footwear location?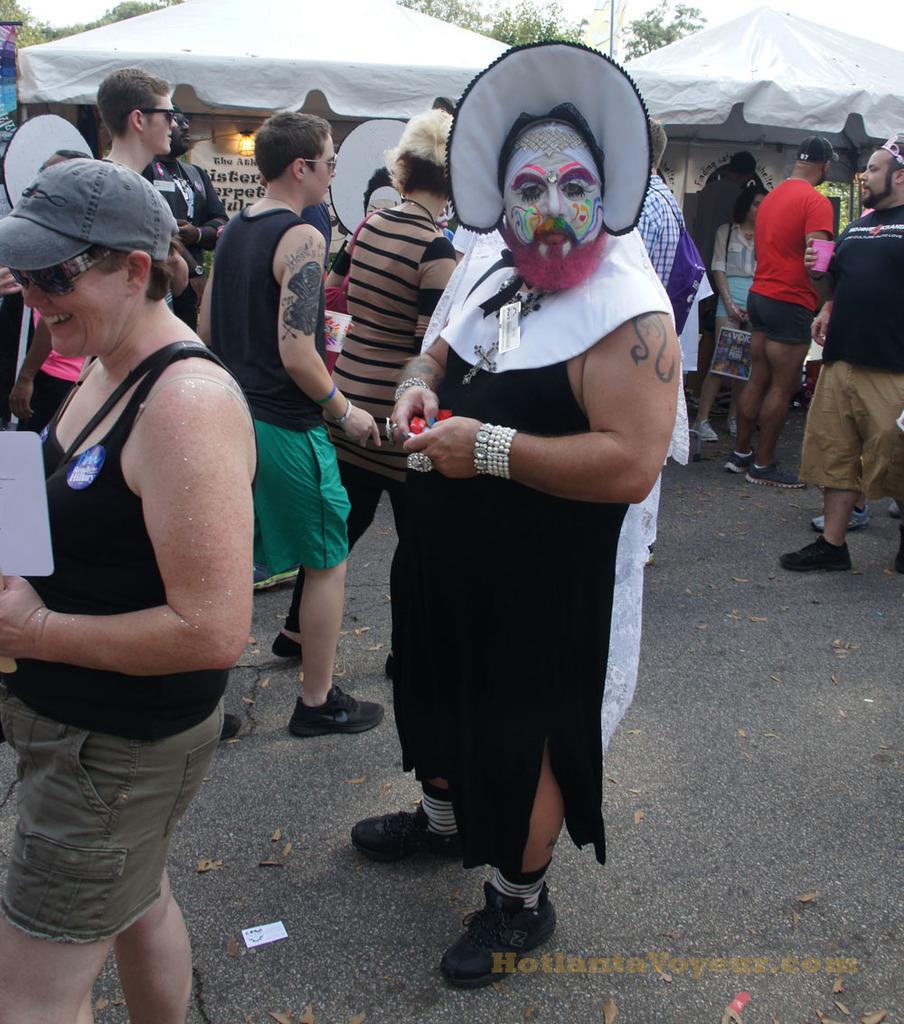
left=745, top=465, right=801, bottom=490
